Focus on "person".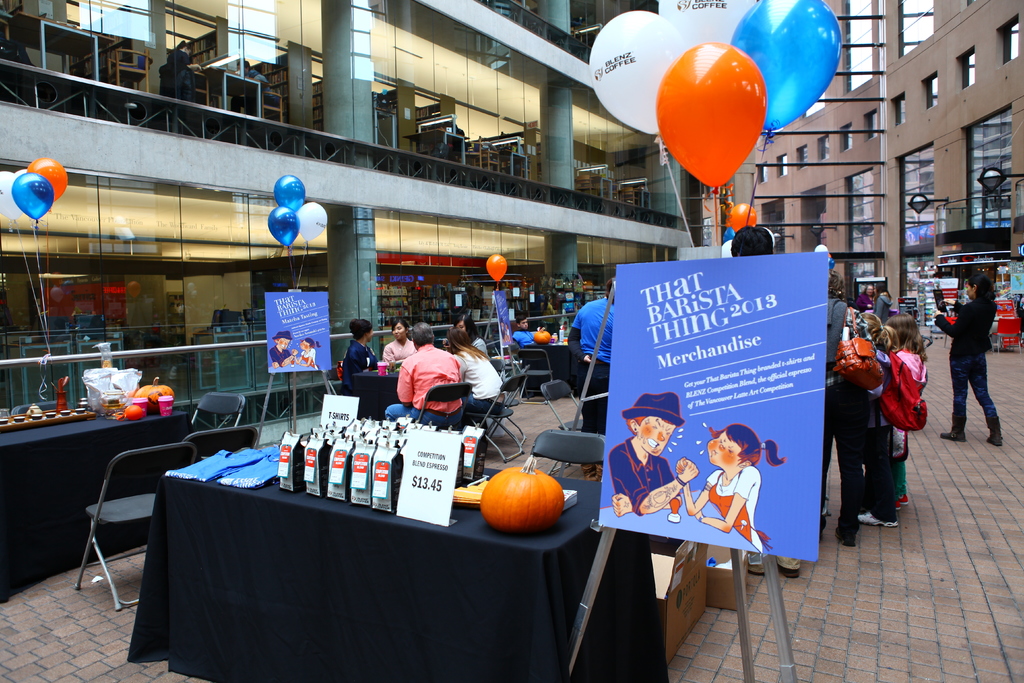
Focused at pyautogui.locateOnScreen(268, 329, 296, 367).
